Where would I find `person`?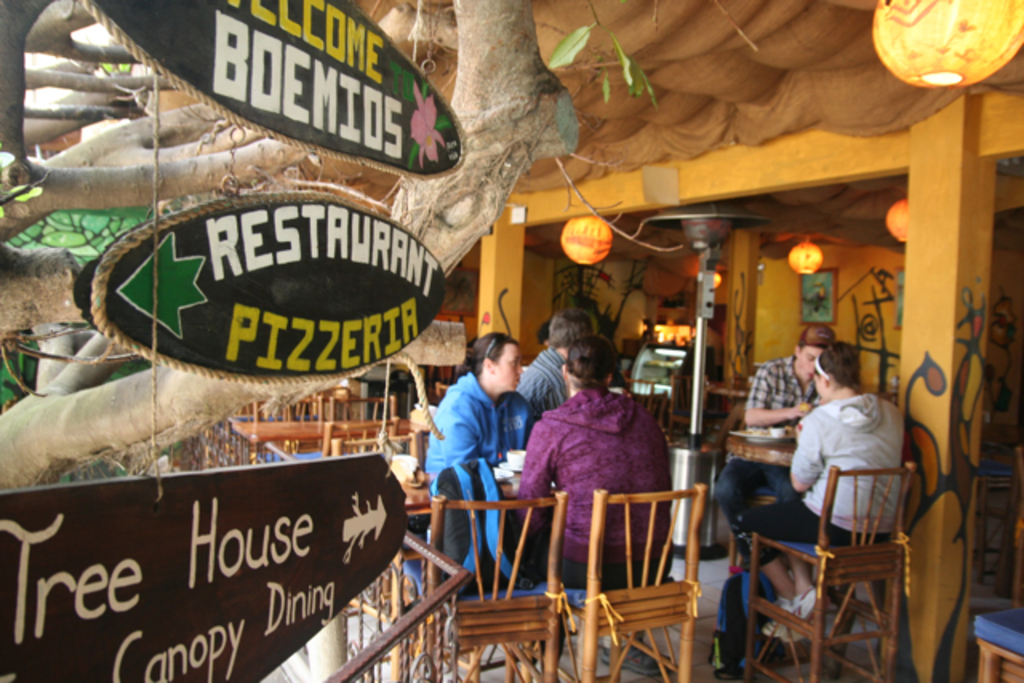
At bbox=(502, 333, 669, 597).
